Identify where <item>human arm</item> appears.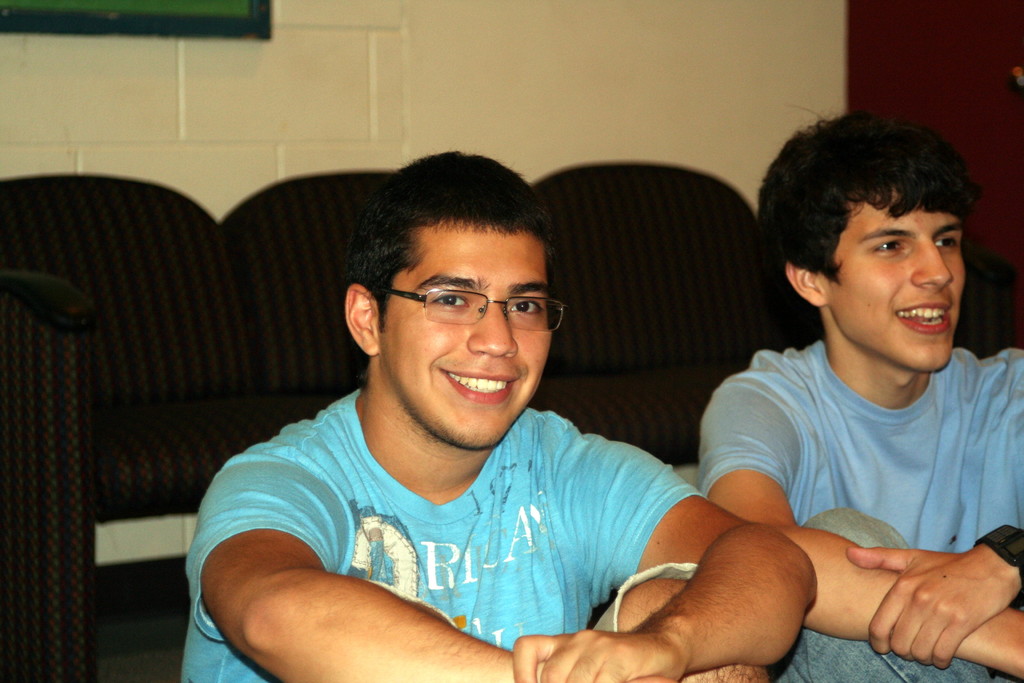
Appears at {"left": 187, "top": 443, "right": 752, "bottom": 682}.
